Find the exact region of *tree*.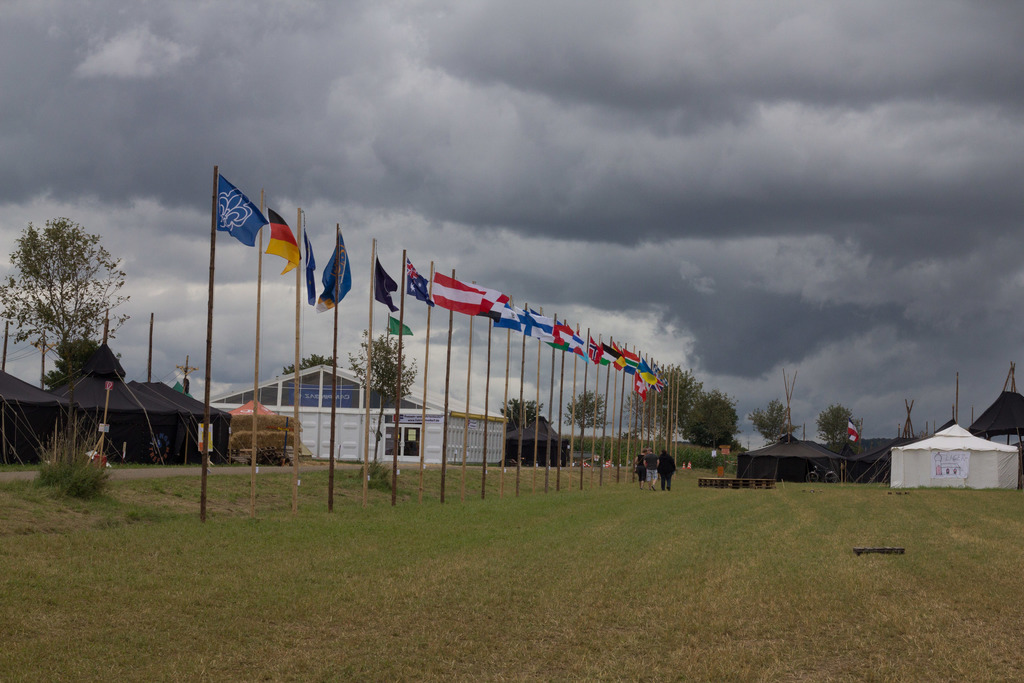
Exact region: bbox(0, 212, 136, 387).
